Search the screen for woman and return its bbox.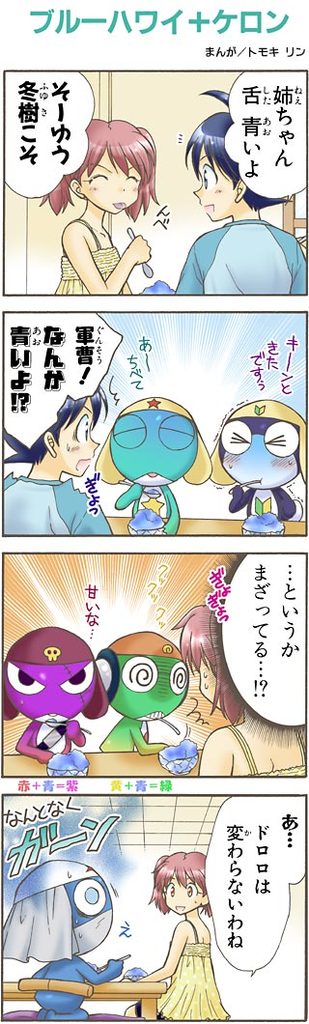
Found: rect(124, 855, 232, 1019).
